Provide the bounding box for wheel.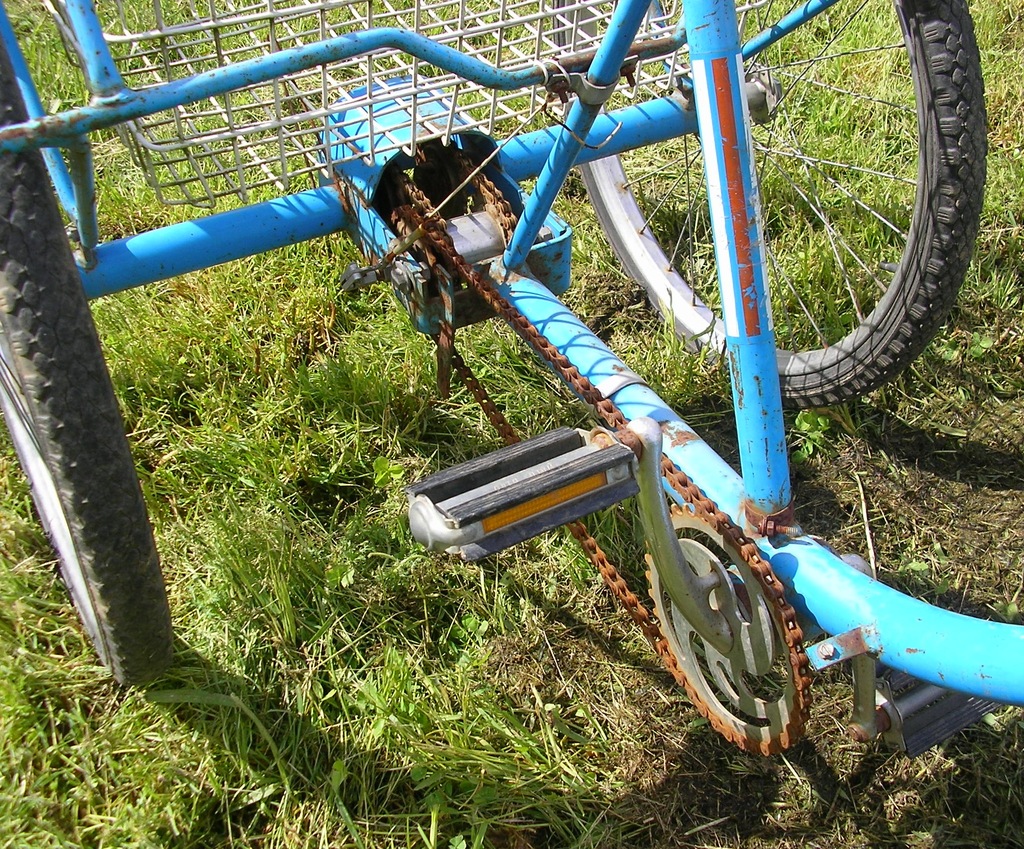
[550,0,988,410].
